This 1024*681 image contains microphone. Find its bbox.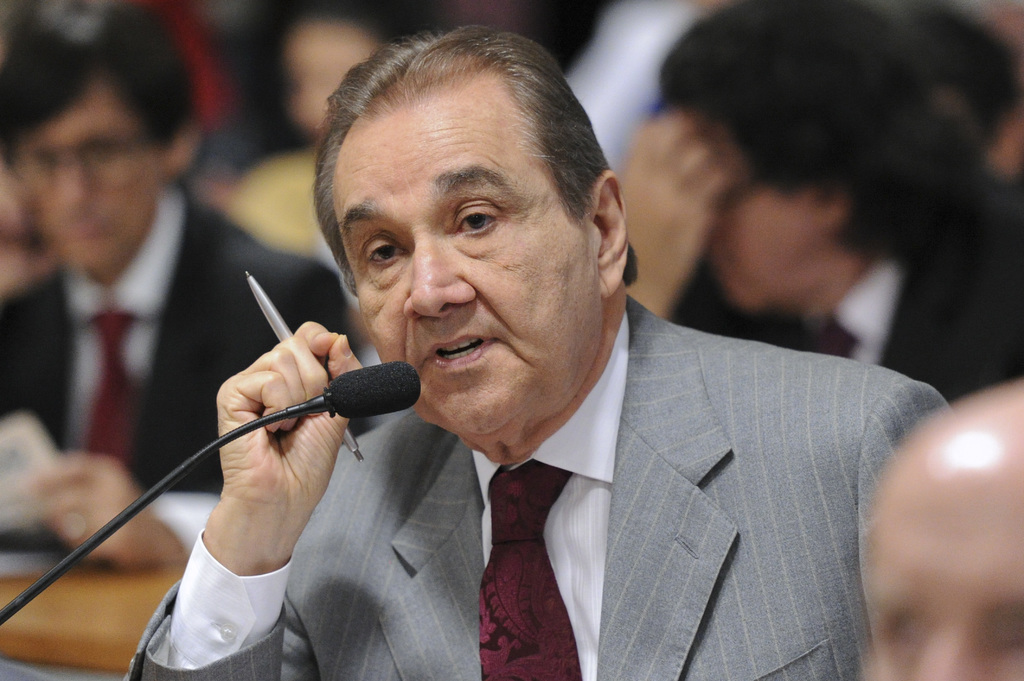
bbox(300, 347, 415, 432).
